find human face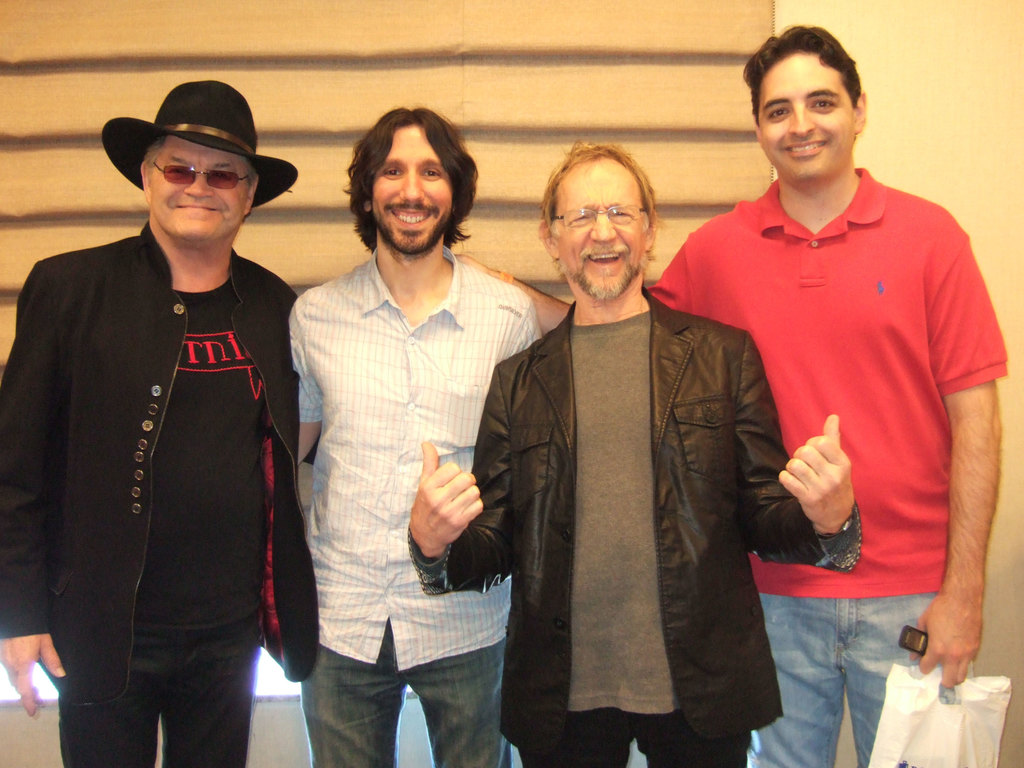
Rect(756, 54, 854, 180)
